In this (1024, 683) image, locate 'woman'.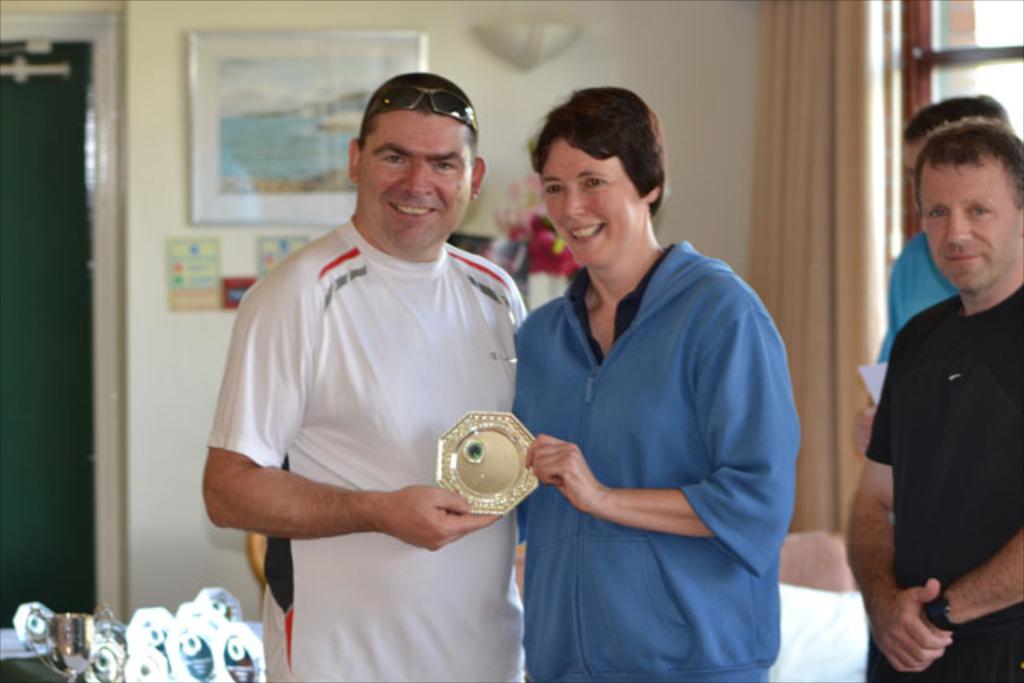
Bounding box: 493, 109, 797, 682.
